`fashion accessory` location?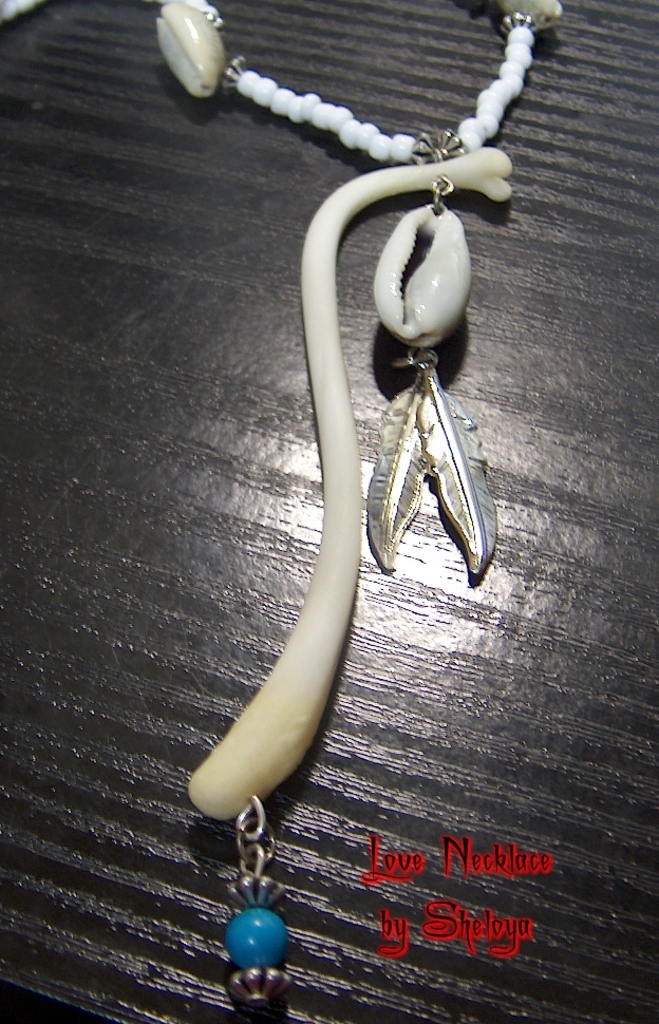
154:0:562:1023
